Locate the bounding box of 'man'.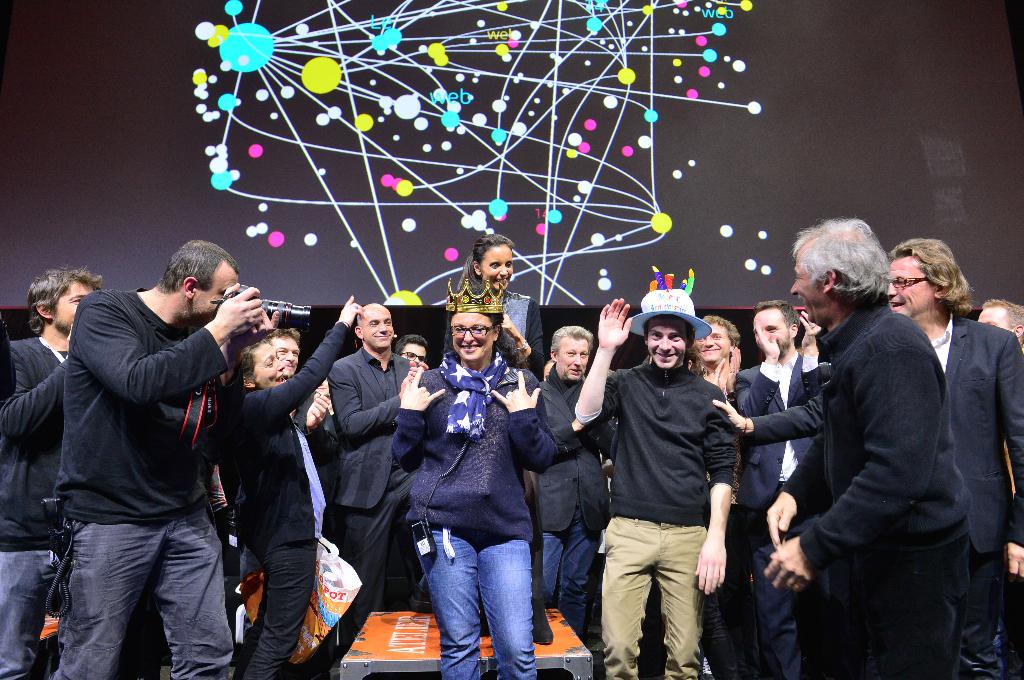
Bounding box: rect(691, 315, 737, 399).
